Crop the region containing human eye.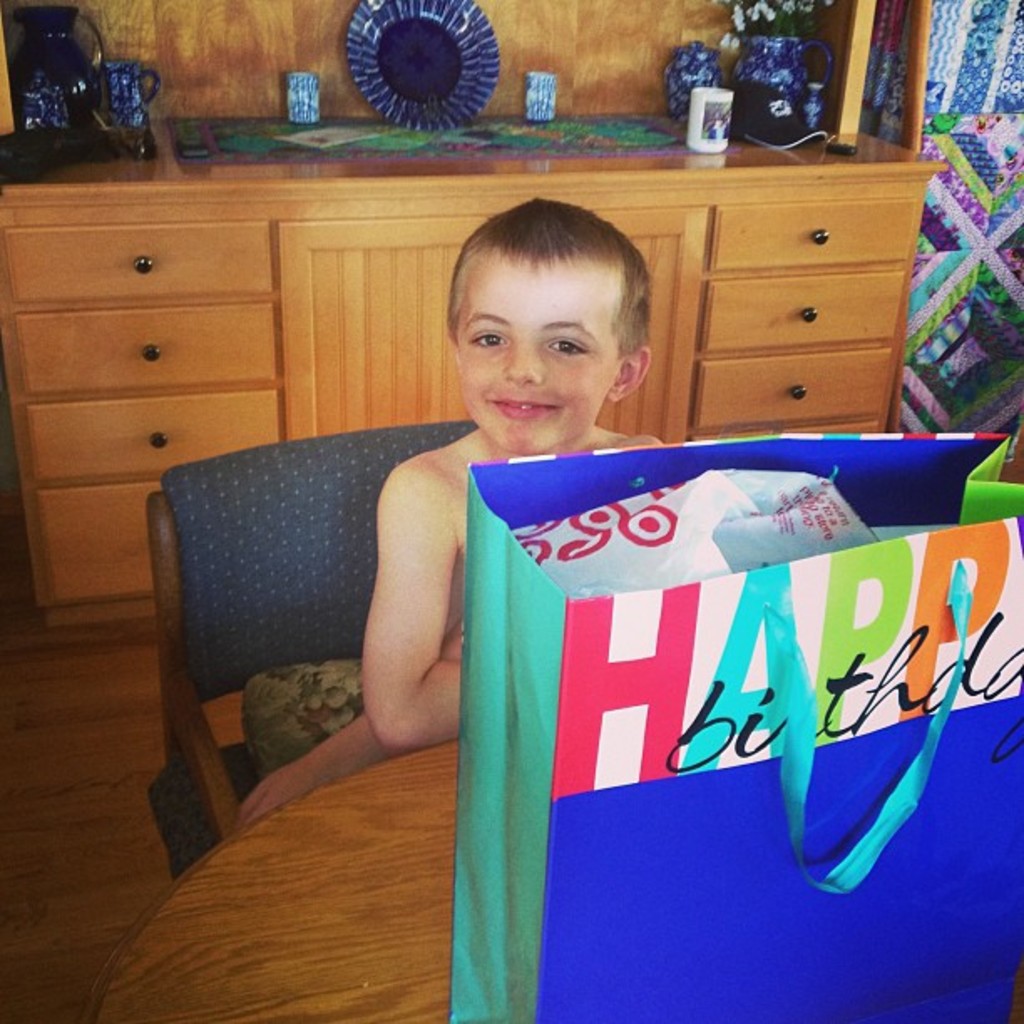
Crop region: 470, 325, 510, 350.
